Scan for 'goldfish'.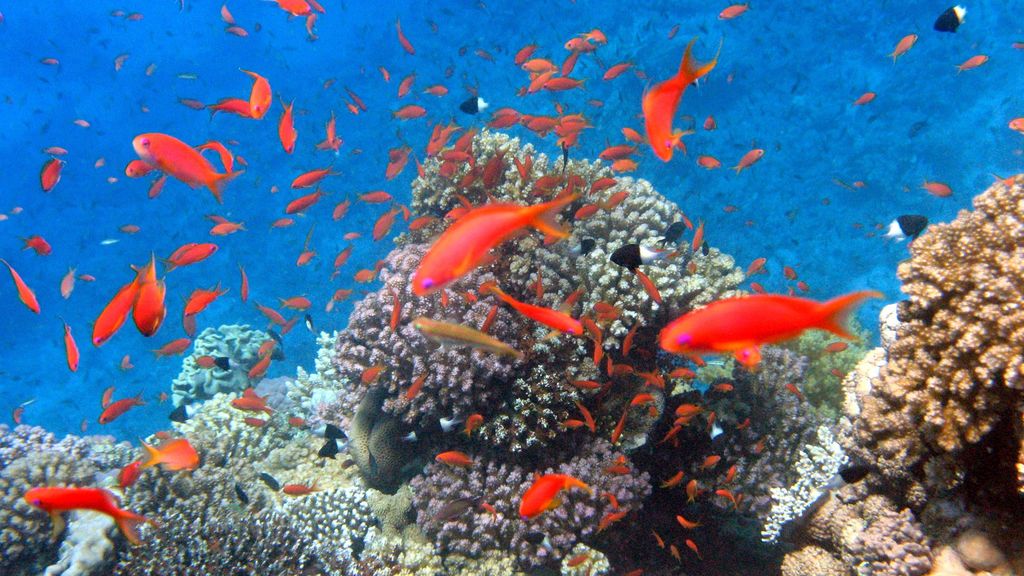
Scan result: [335,203,346,222].
